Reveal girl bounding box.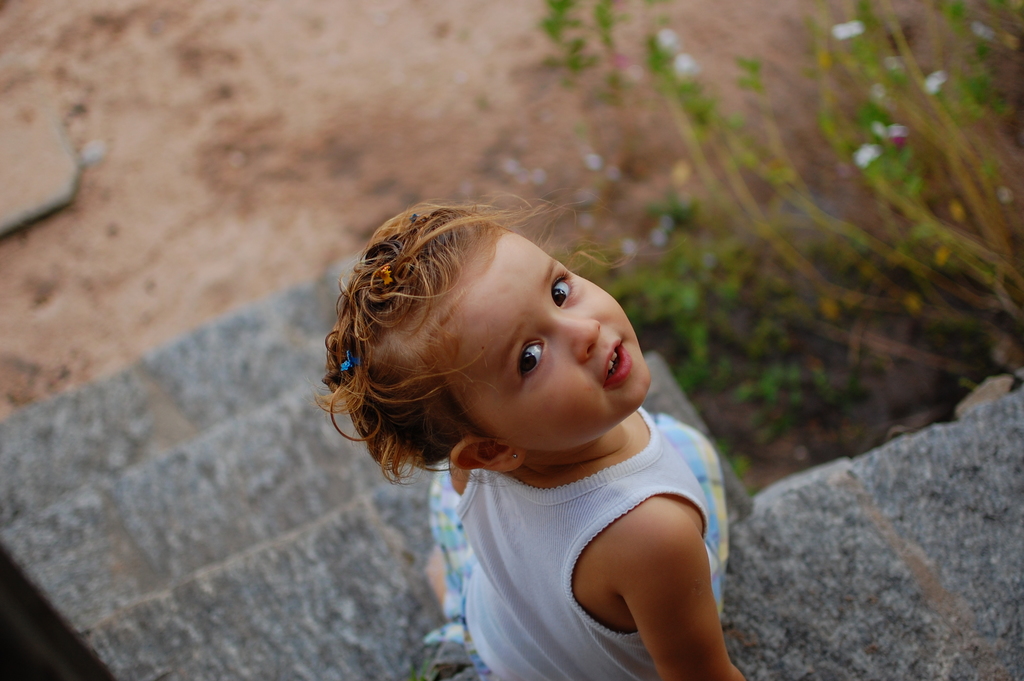
Revealed: left=302, top=187, right=746, bottom=679.
